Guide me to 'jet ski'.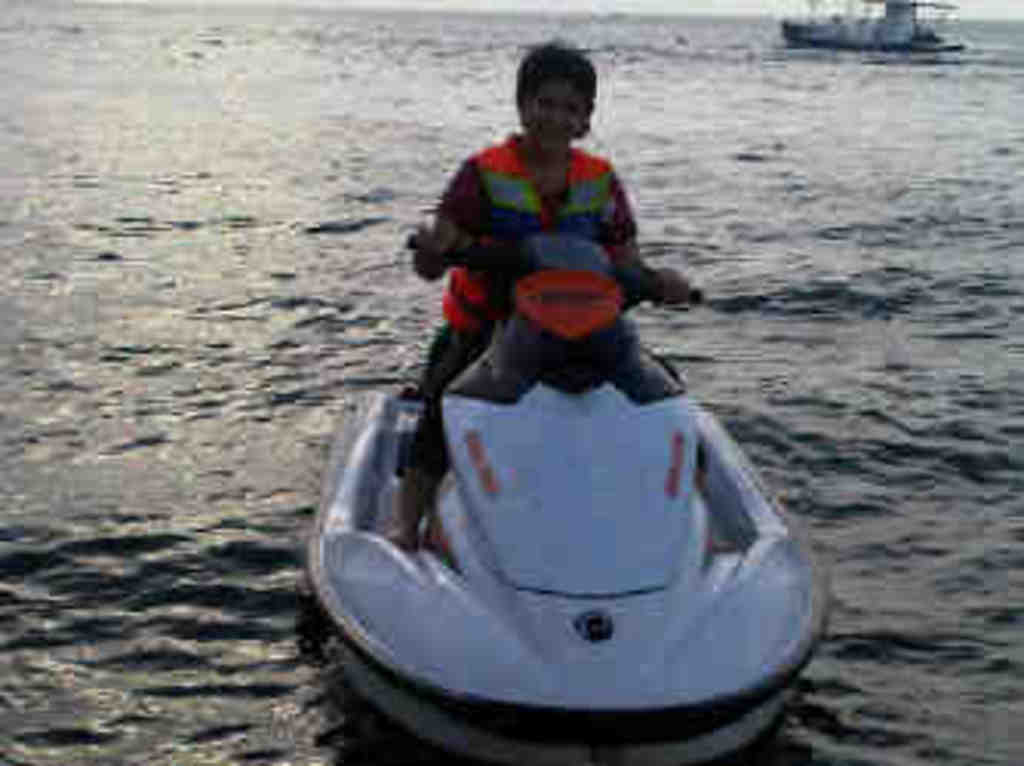
Guidance: x1=298 y1=231 x2=830 y2=763.
